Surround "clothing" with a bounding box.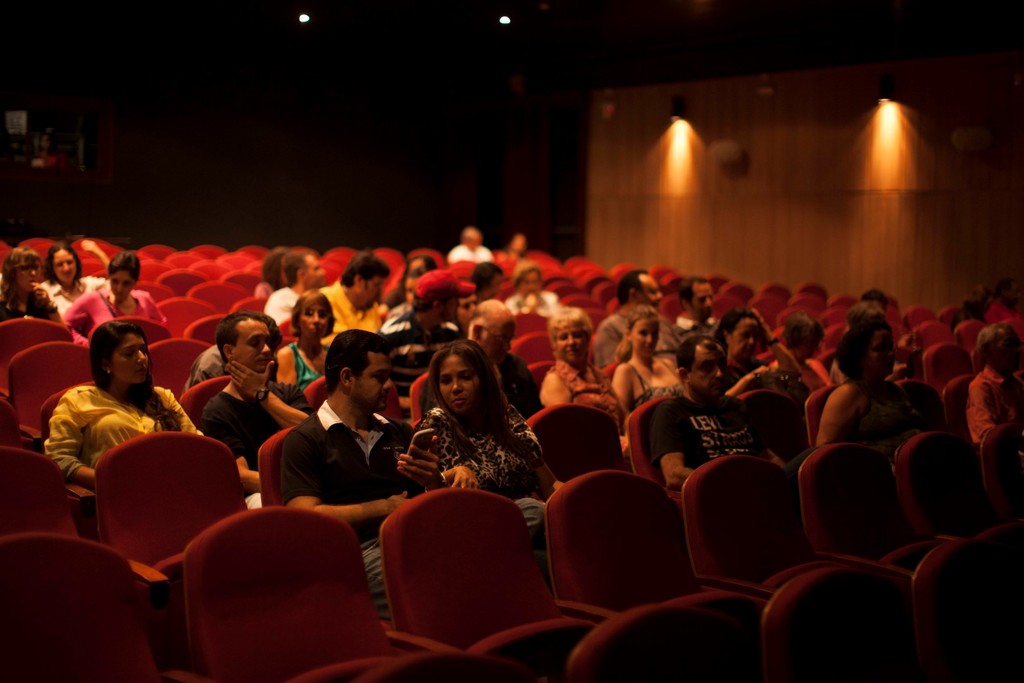
[497, 281, 582, 323].
